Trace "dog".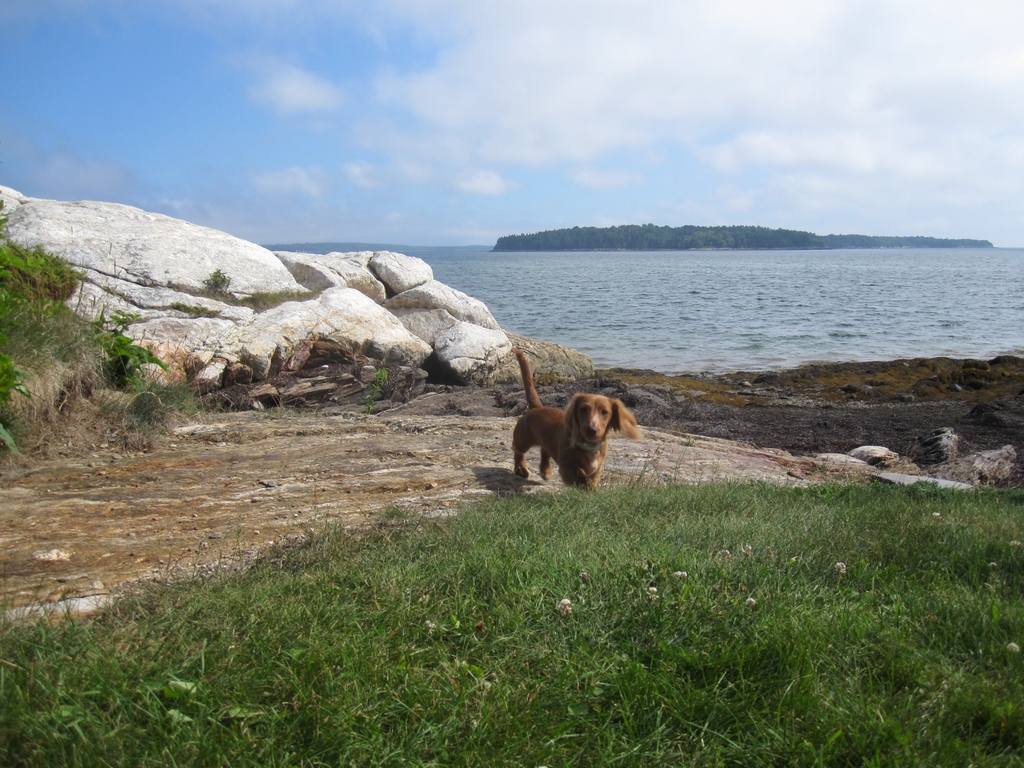
Traced to [515,347,639,488].
